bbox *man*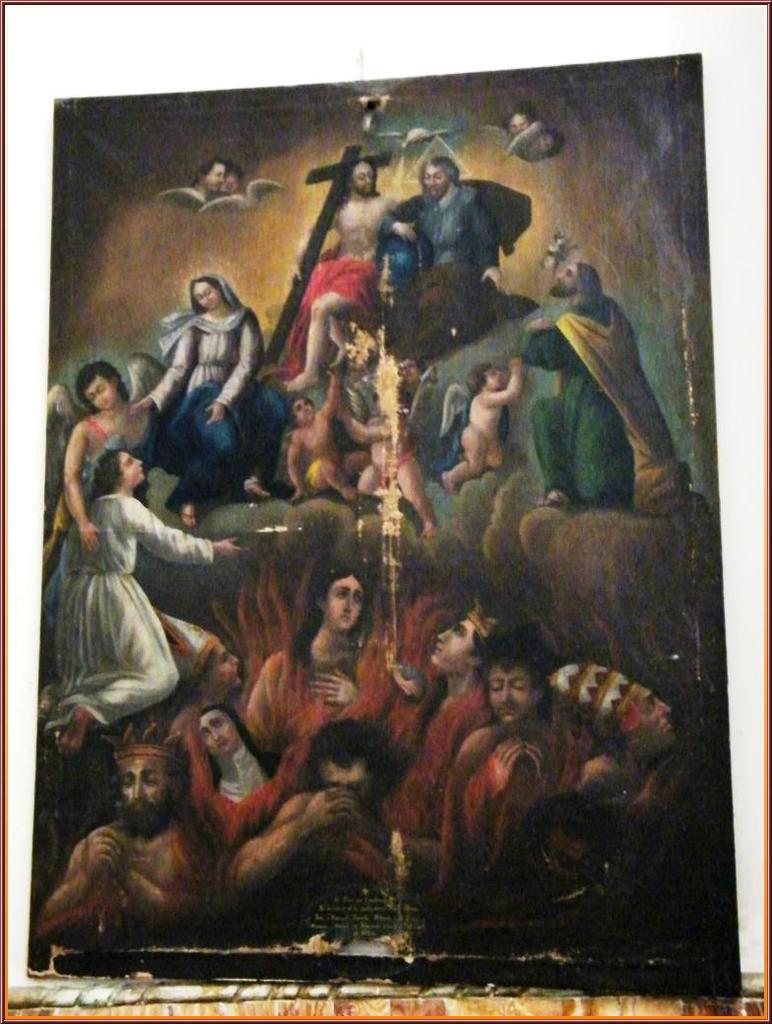
BBox(281, 162, 408, 395)
